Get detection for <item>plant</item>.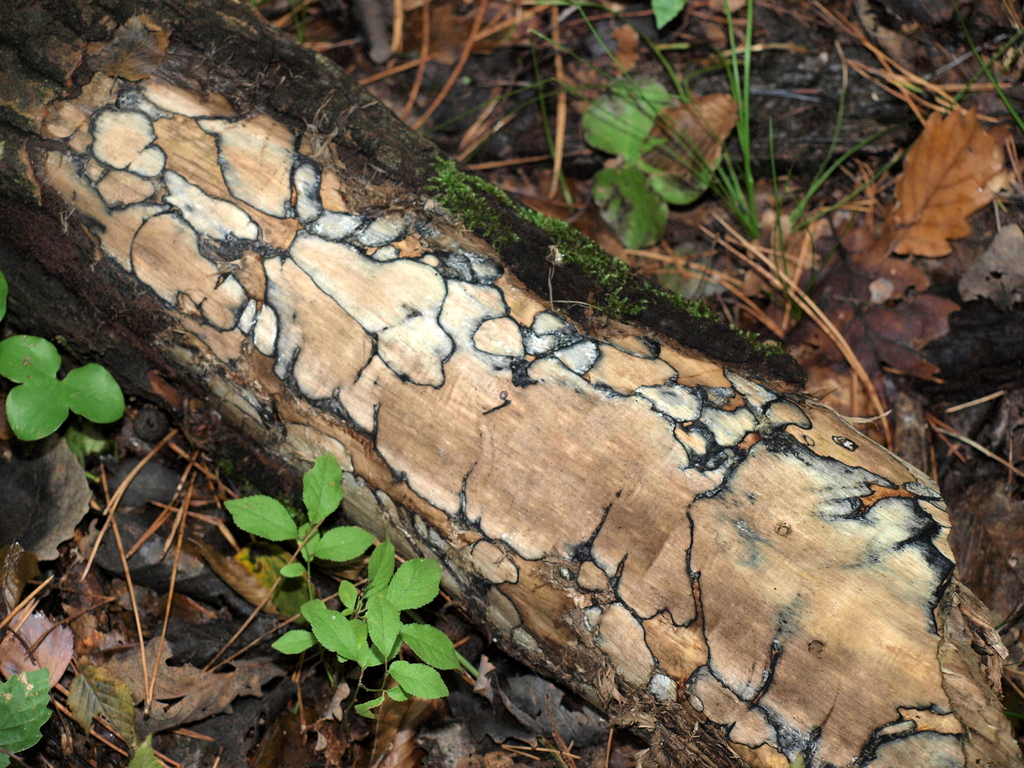
Detection: select_region(216, 445, 463, 724).
